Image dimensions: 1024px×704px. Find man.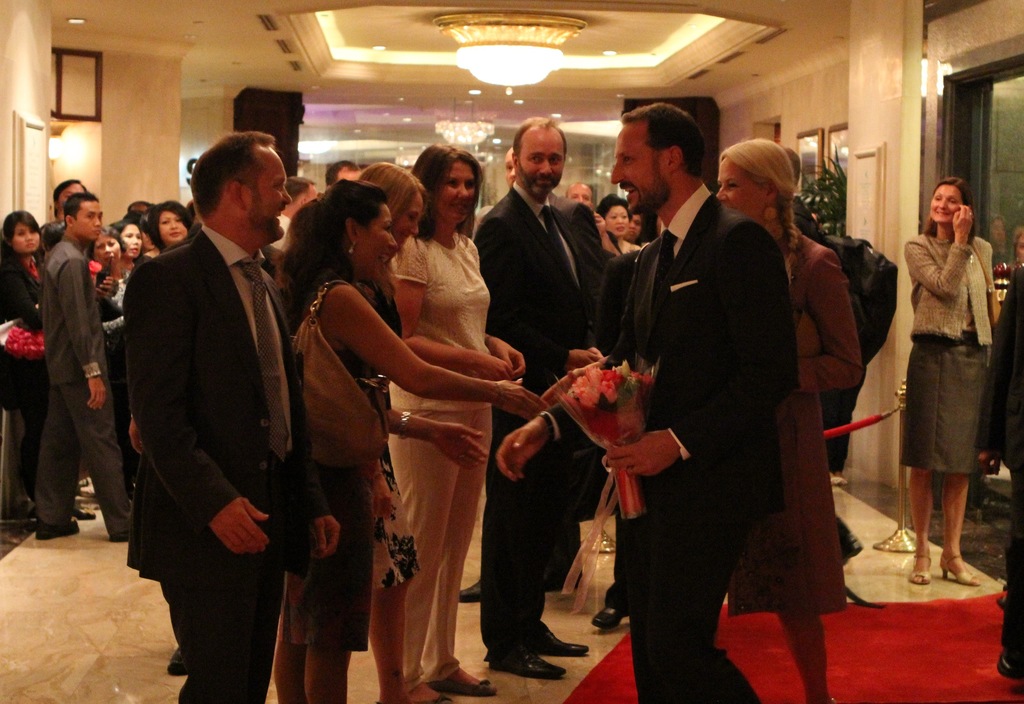
(56, 179, 90, 218).
